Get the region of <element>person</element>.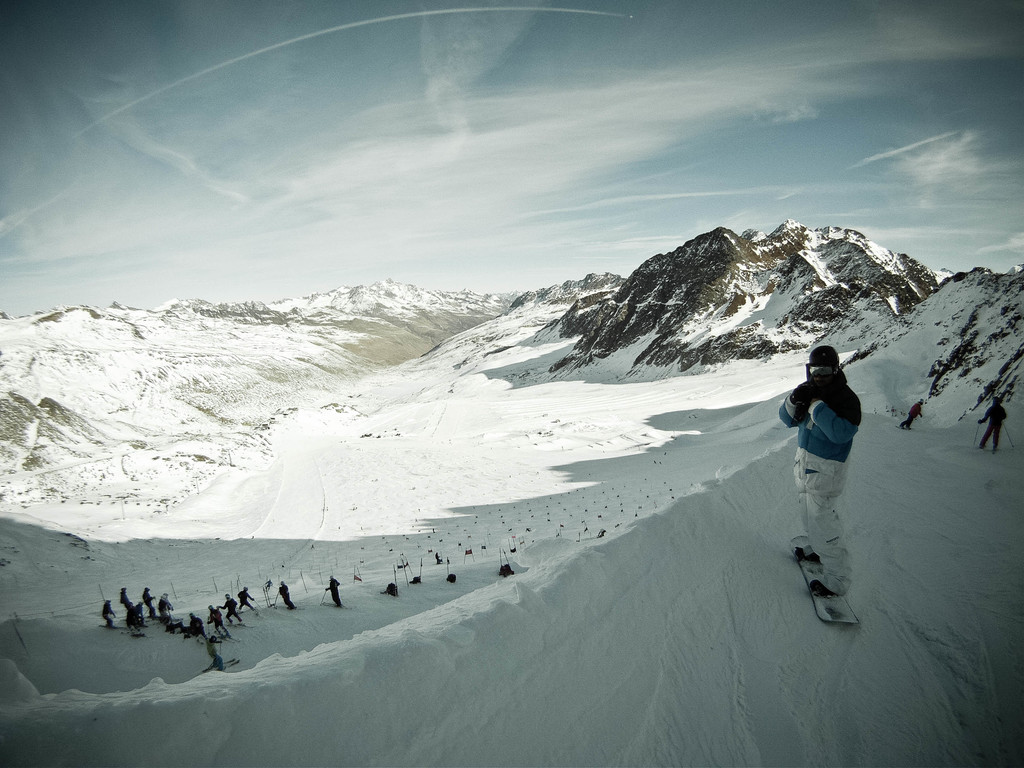
l=220, t=600, r=236, b=623.
